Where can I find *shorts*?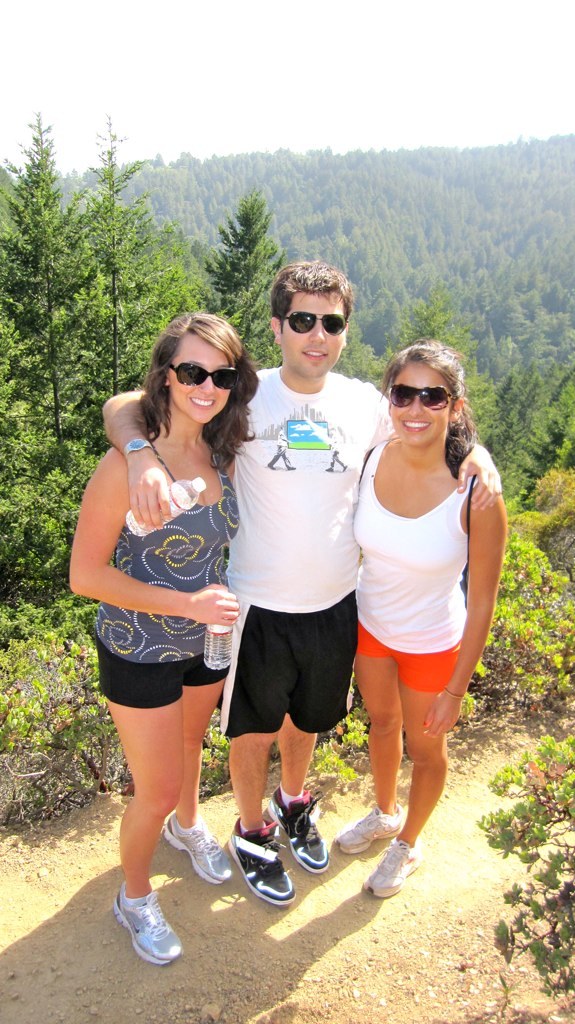
You can find it at x1=228 y1=602 x2=360 y2=725.
